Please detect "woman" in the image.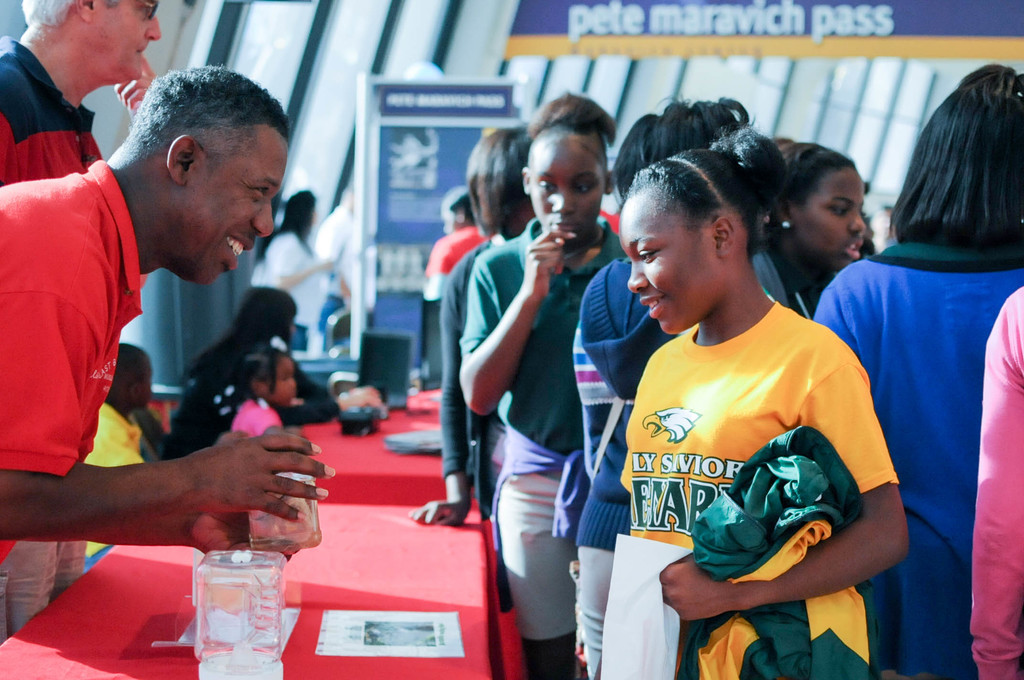
rect(249, 193, 374, 340).
